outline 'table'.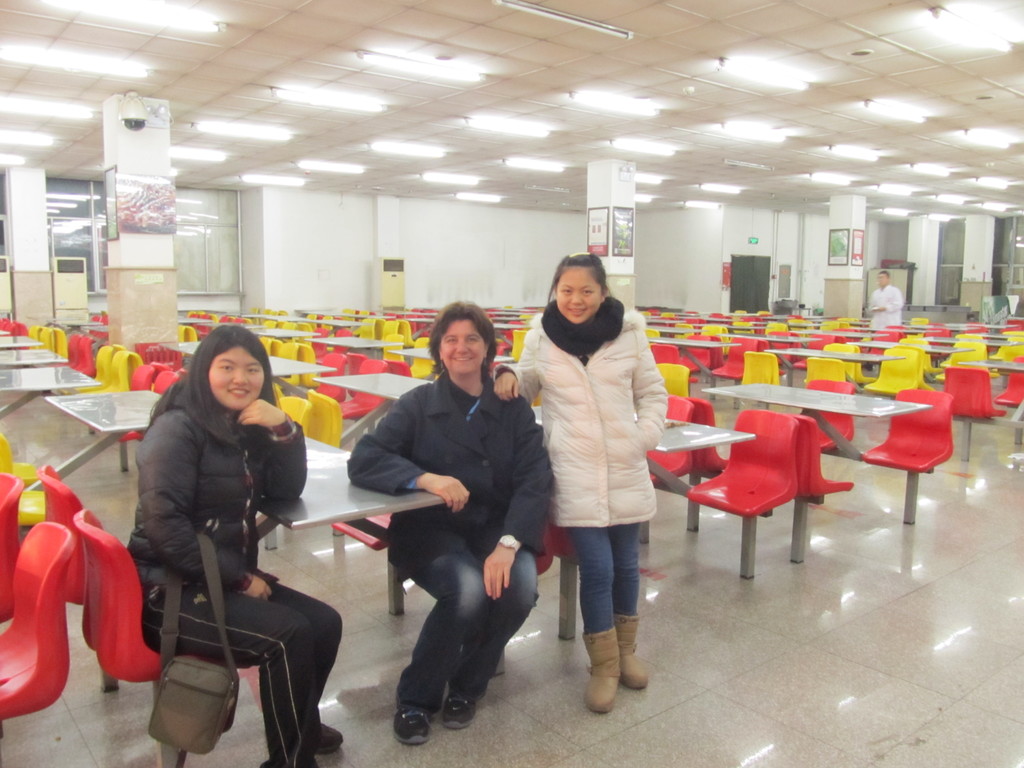
Outline: 922/341/975/367.
